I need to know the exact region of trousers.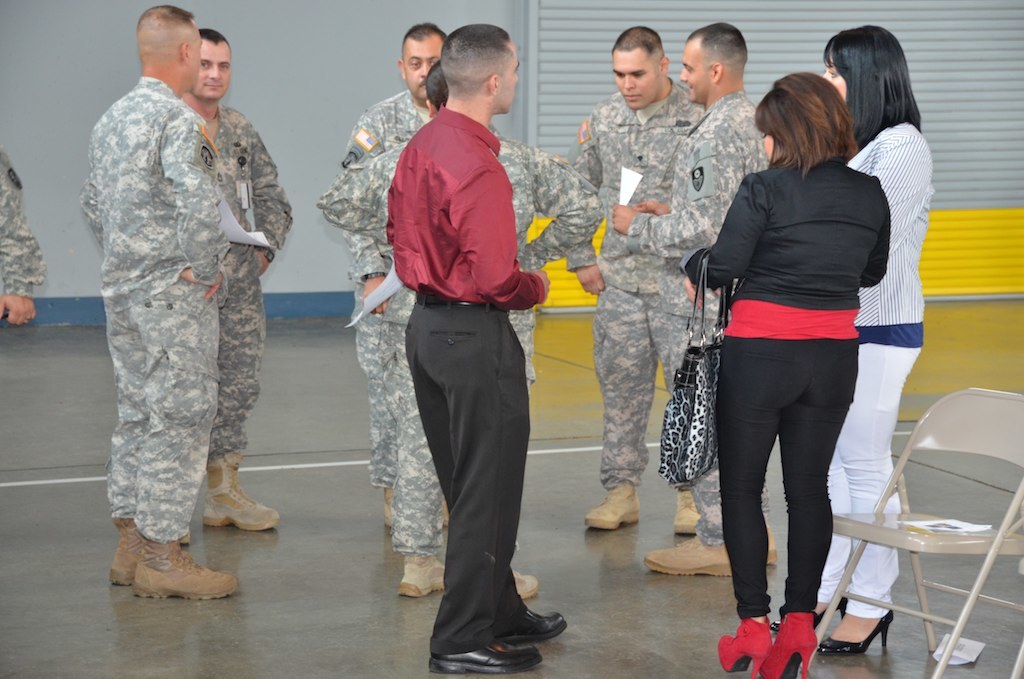
Region: 397,376,436,556.
